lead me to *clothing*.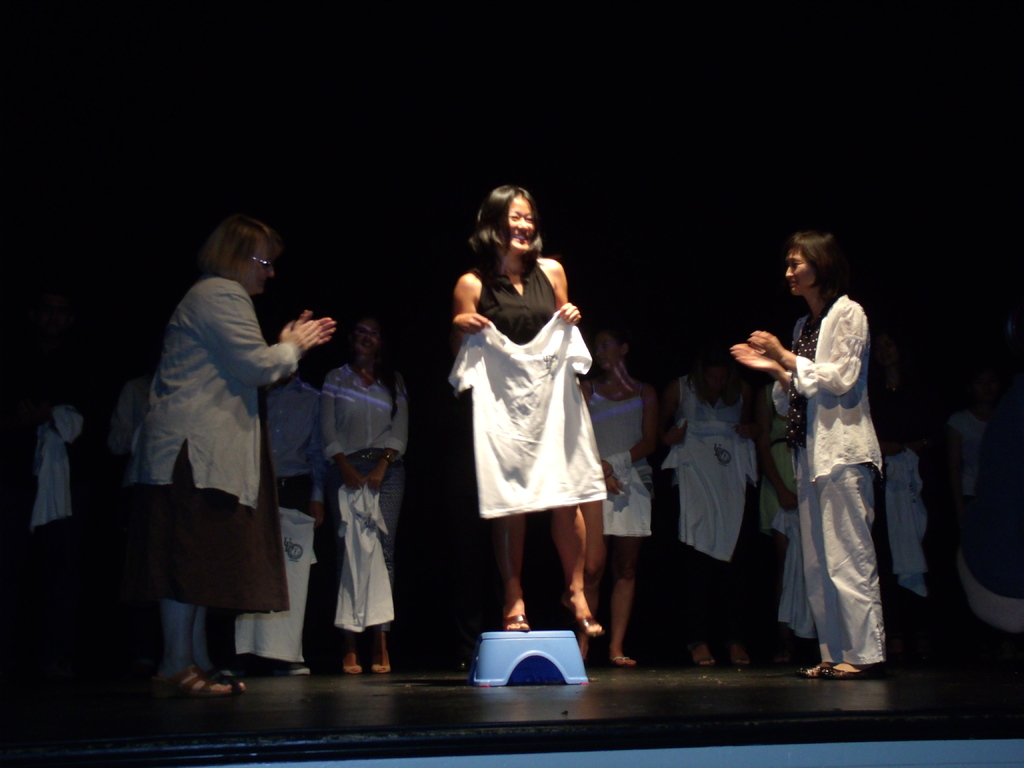
Lead to x1=455 y1=306 x2=594 y2=520.
